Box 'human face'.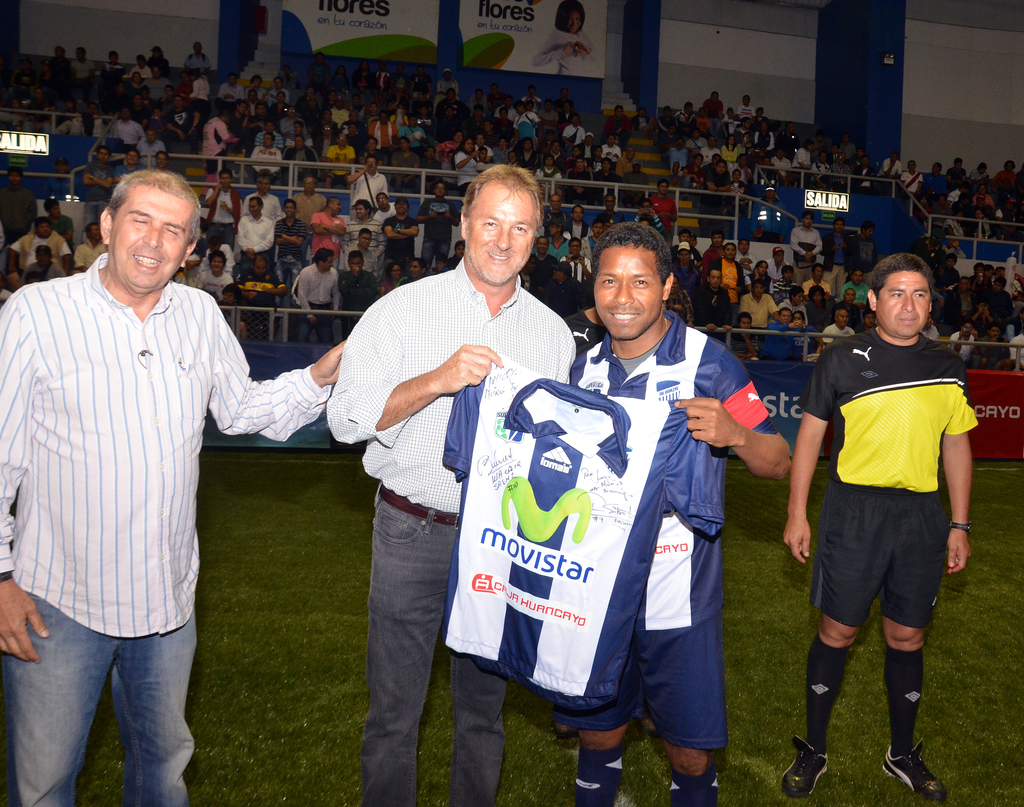
box=[561, 104, 570, 112].
